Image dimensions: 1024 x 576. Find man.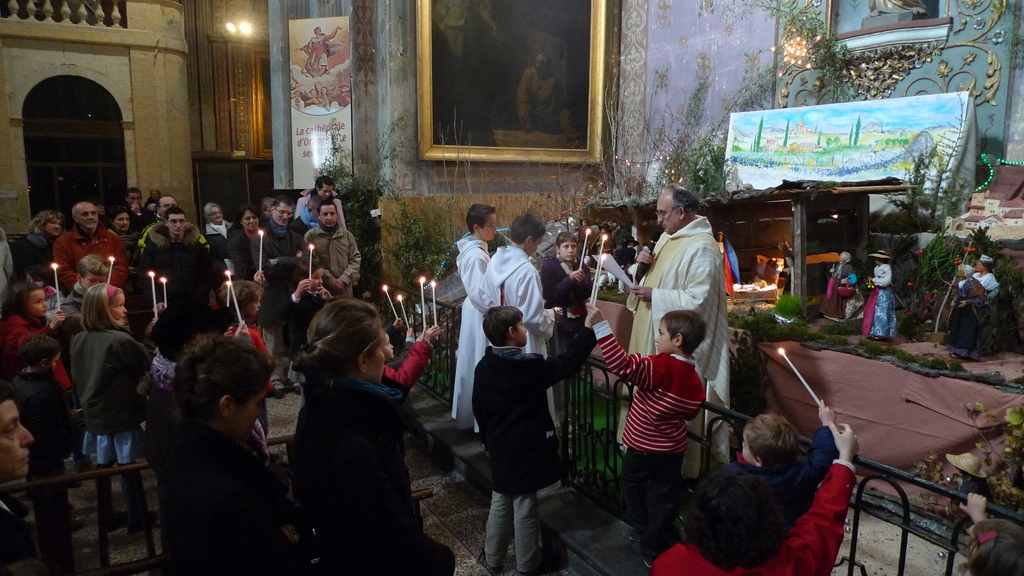
pyautogui.locateOnScreen(134, 190, 198, 250).
